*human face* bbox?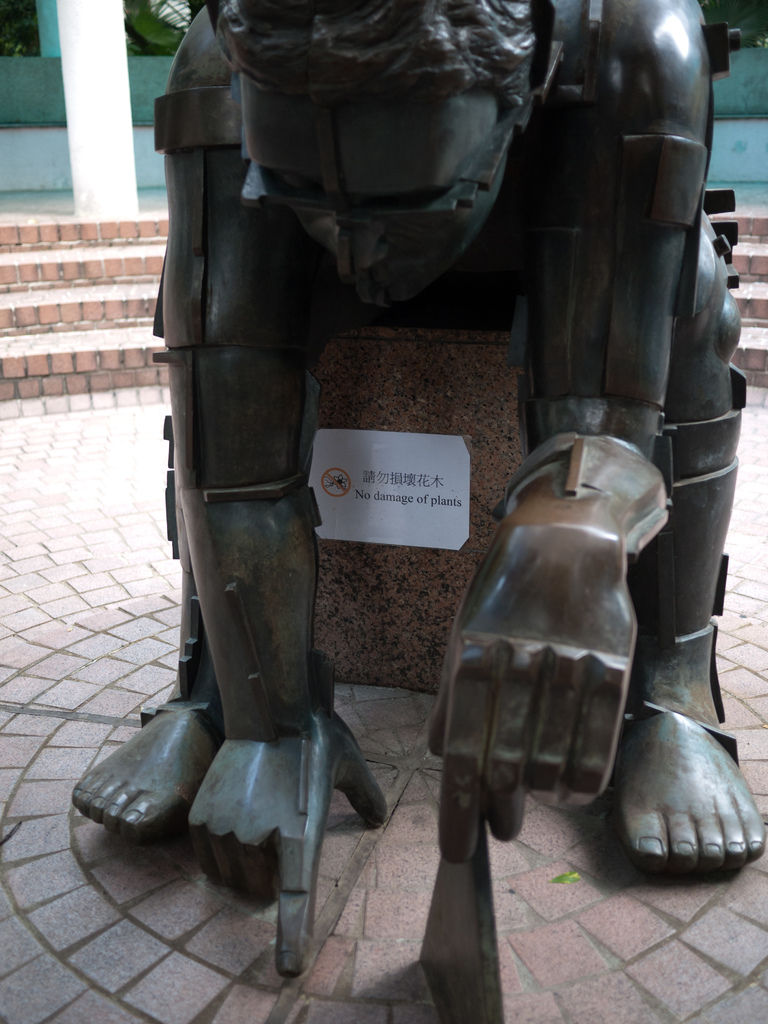
(x1=243, y1=89, x2=515, y2=319)
